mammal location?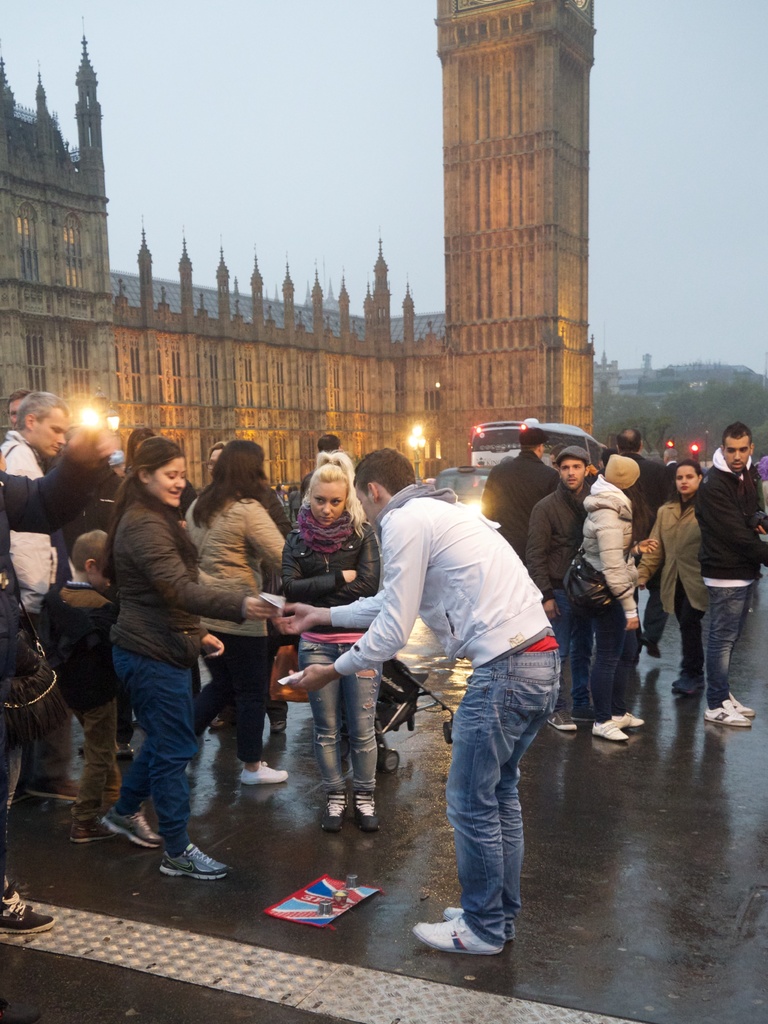
bbox=(96, 438, 282, 881)
